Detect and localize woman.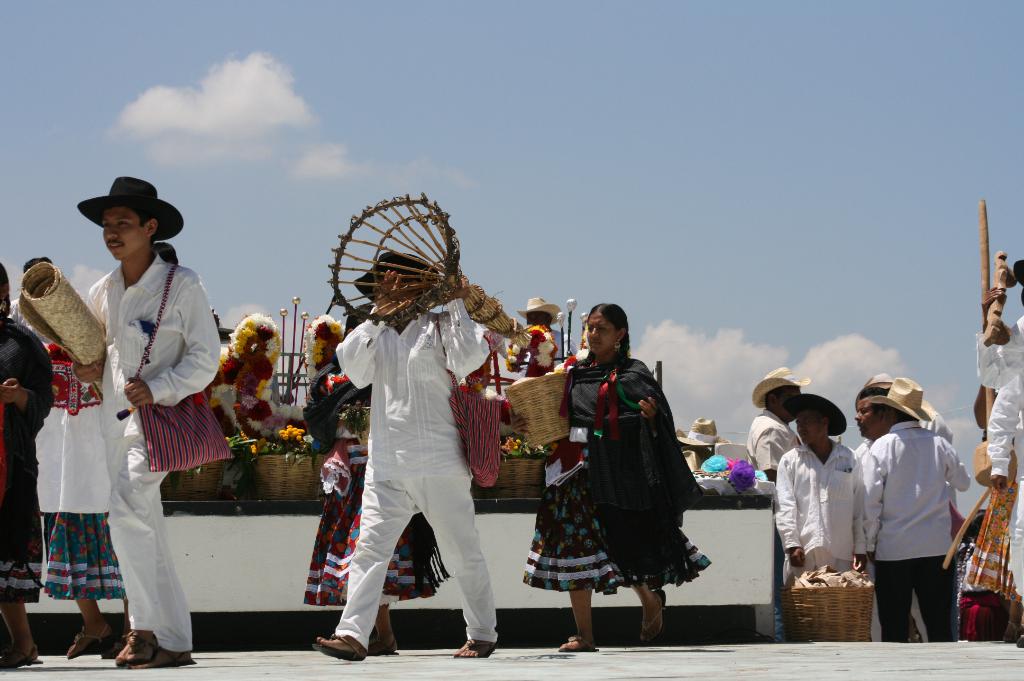
Localized at rect(538, 310, 709, 637).
